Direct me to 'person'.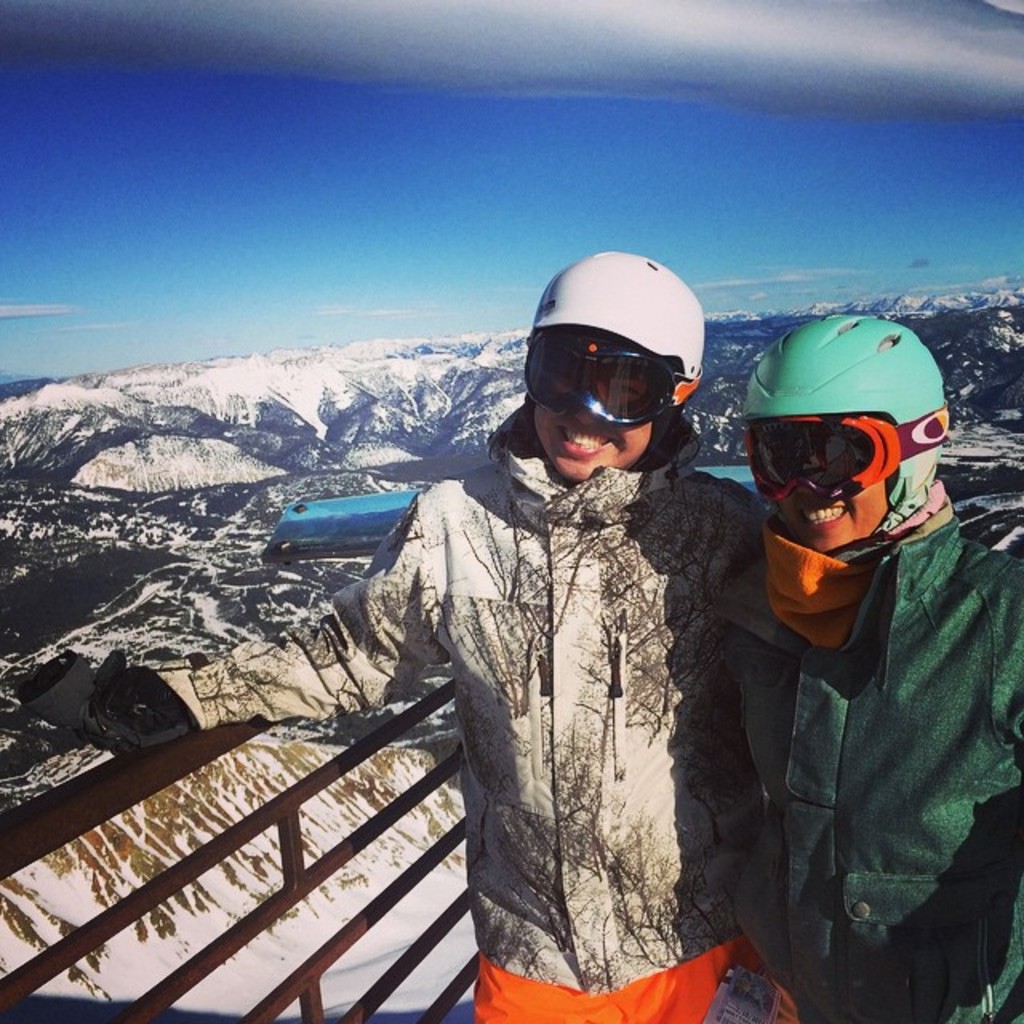
Direction: rect(70, 248, 808, 1022).
